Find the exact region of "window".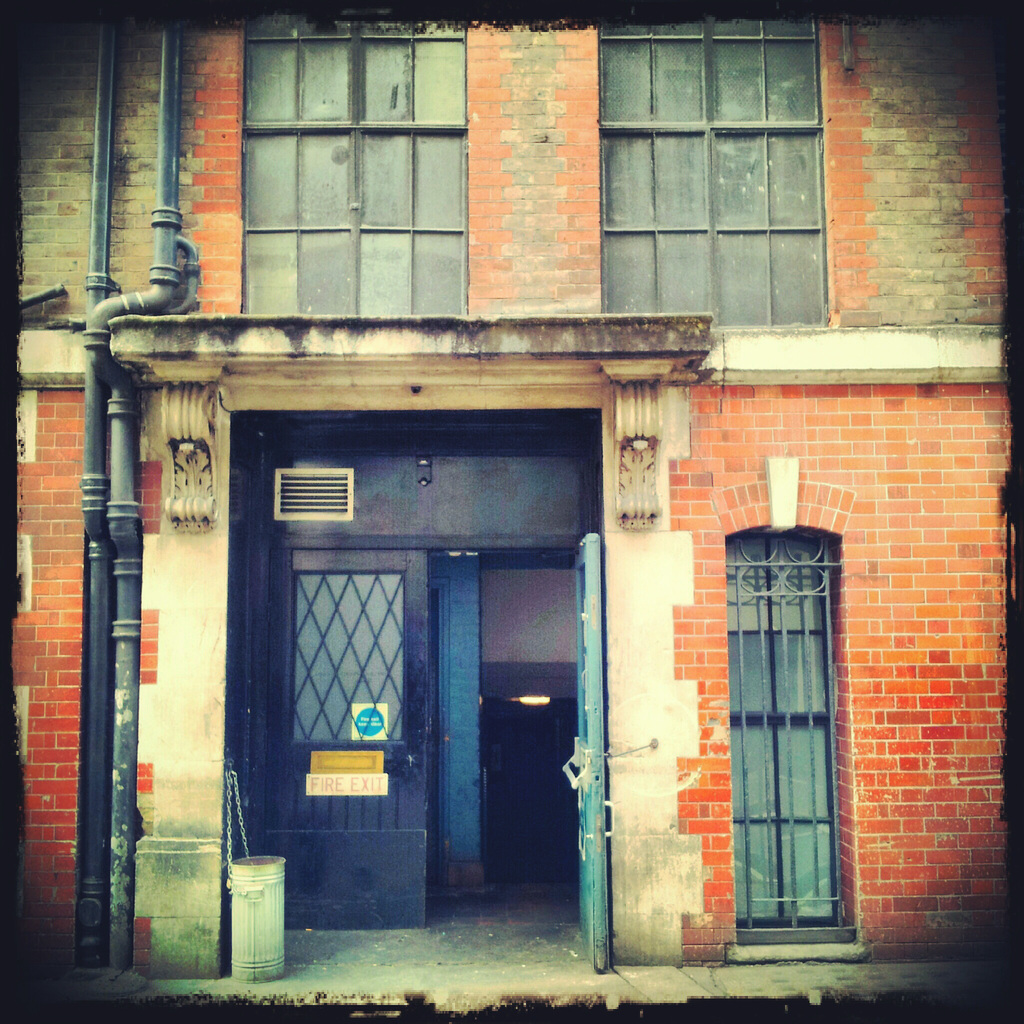
Exact region: 240,18,473,316.
